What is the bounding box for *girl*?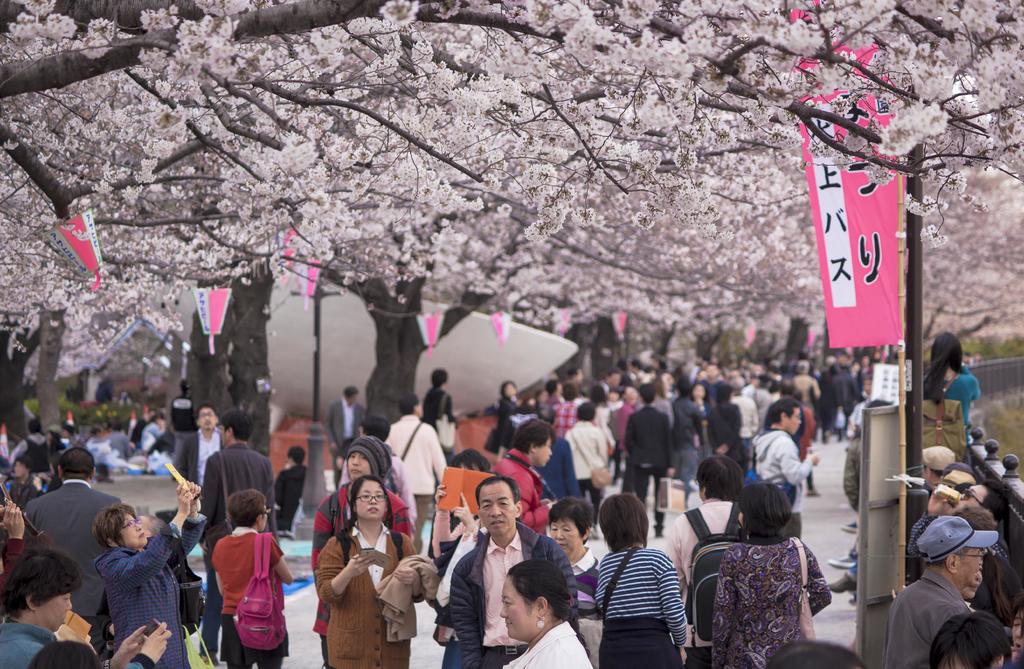
Rect(595, 490, 687, 668).
